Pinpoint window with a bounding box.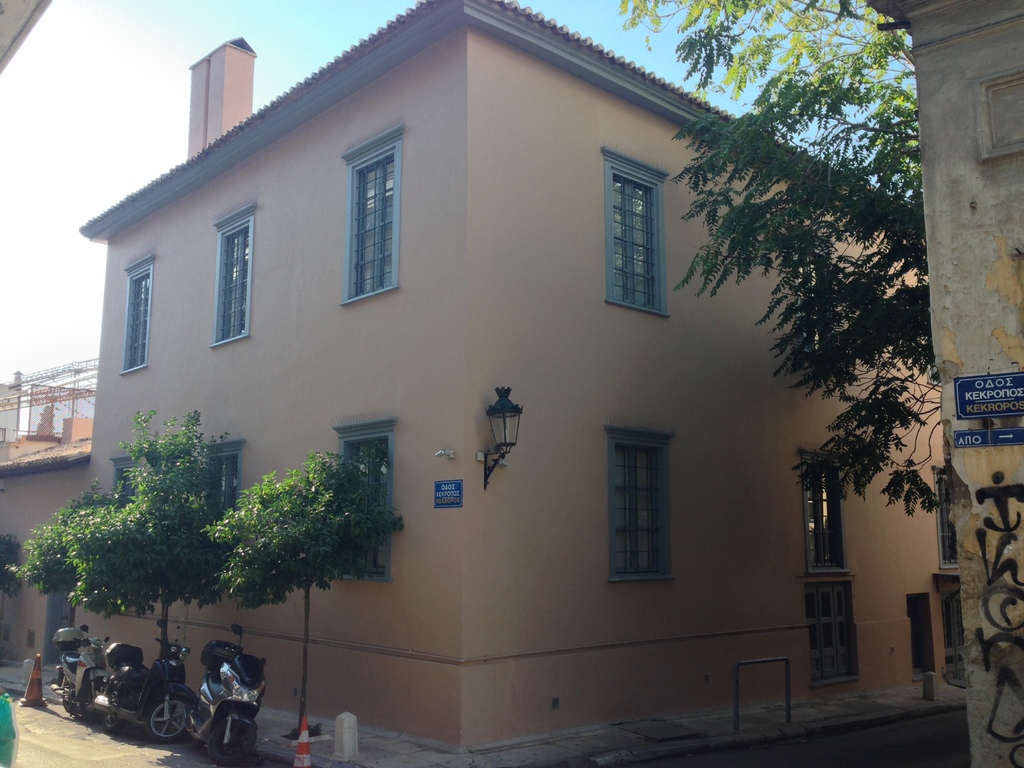
(x1=199, y1=444, x2=244, y2=517).
